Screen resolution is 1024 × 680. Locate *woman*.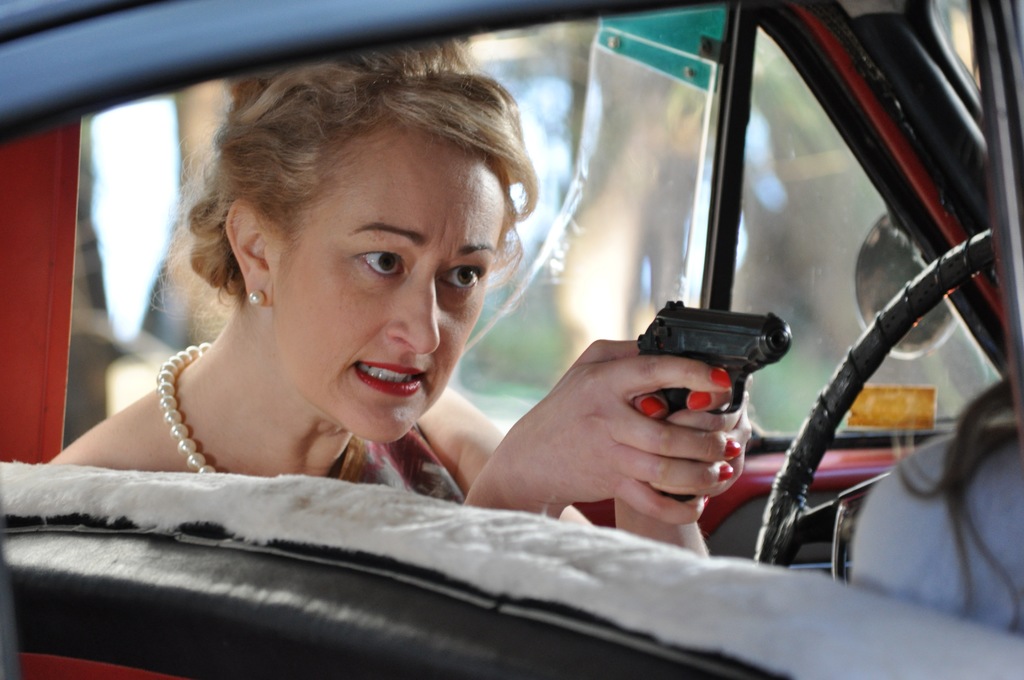
<box>61,72,688,583</box>.
